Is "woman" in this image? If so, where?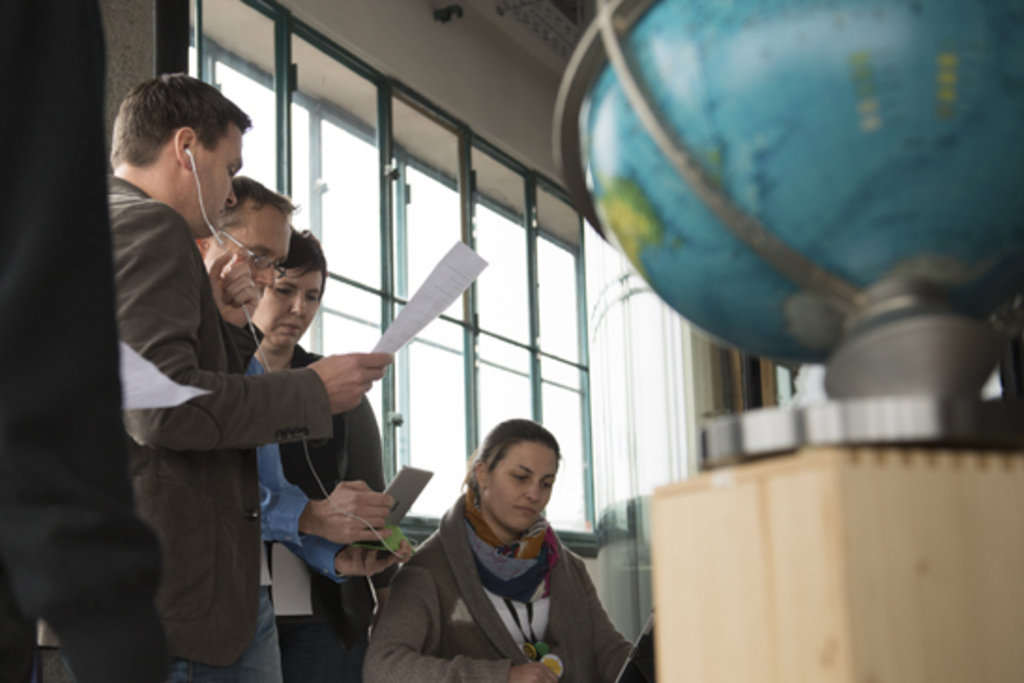
Yes, at 346, 419, 627, 681.
